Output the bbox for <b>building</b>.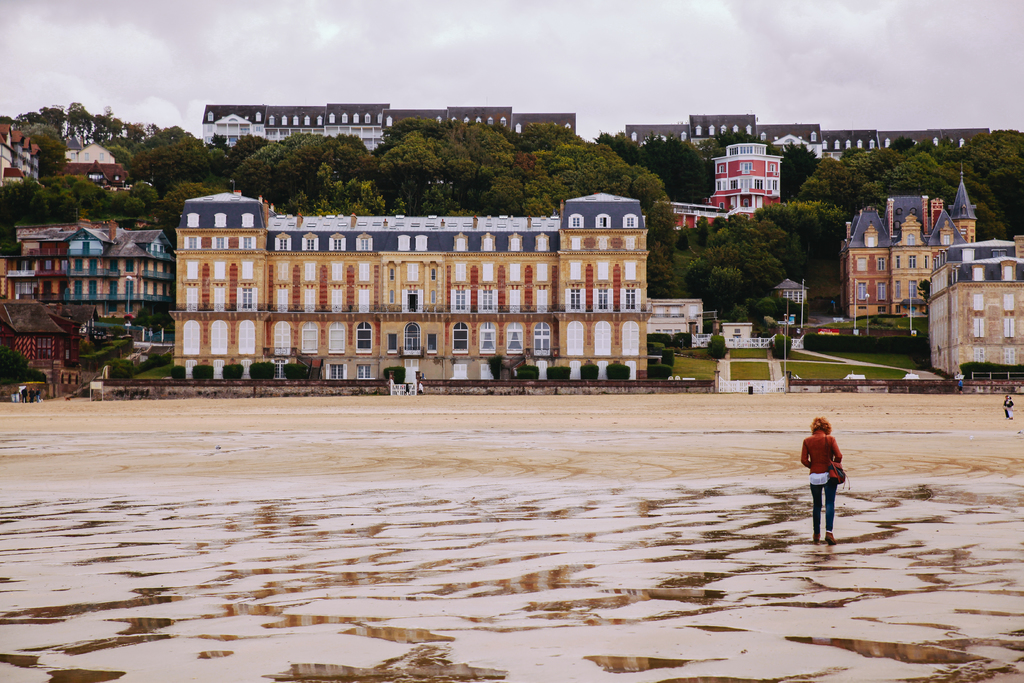
locate(644, 297, 703, 339).
